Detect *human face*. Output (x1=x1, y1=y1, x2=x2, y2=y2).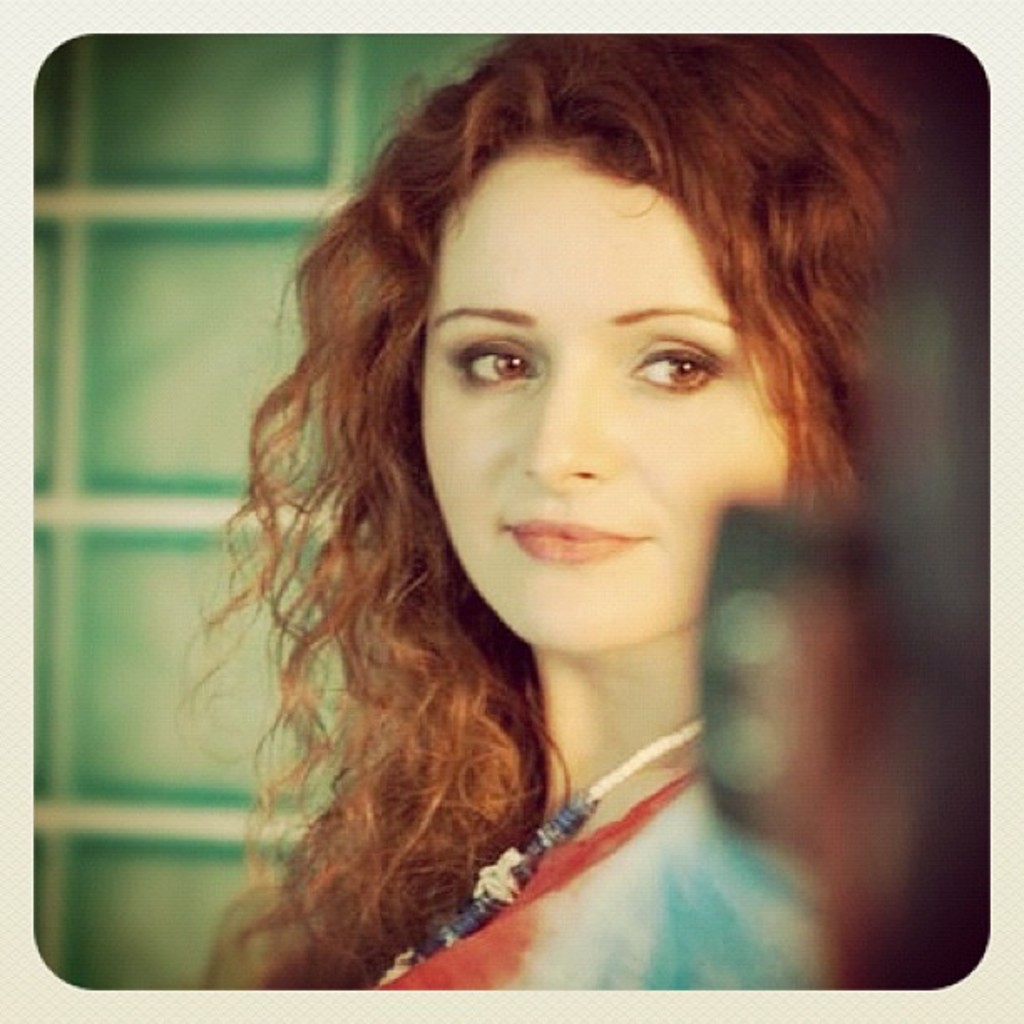
(x1=403, y1=149, x2=785, y2=653).
